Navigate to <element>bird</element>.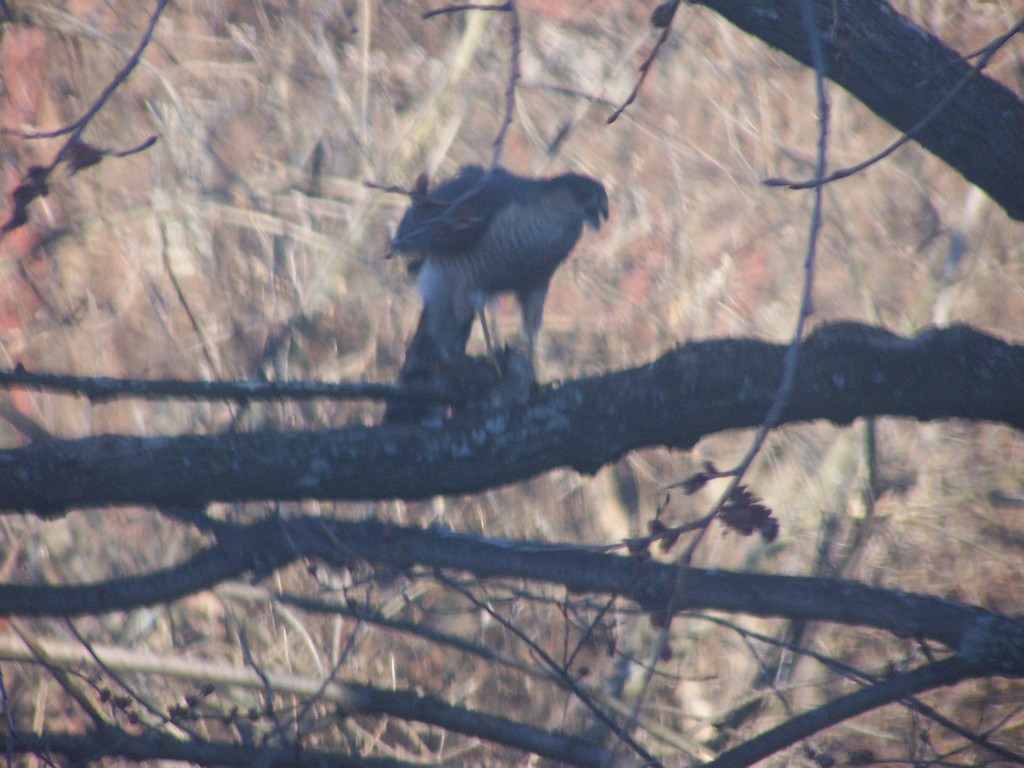
Navigation target: <bbox>398, 155, 614, 393</bbox>.
